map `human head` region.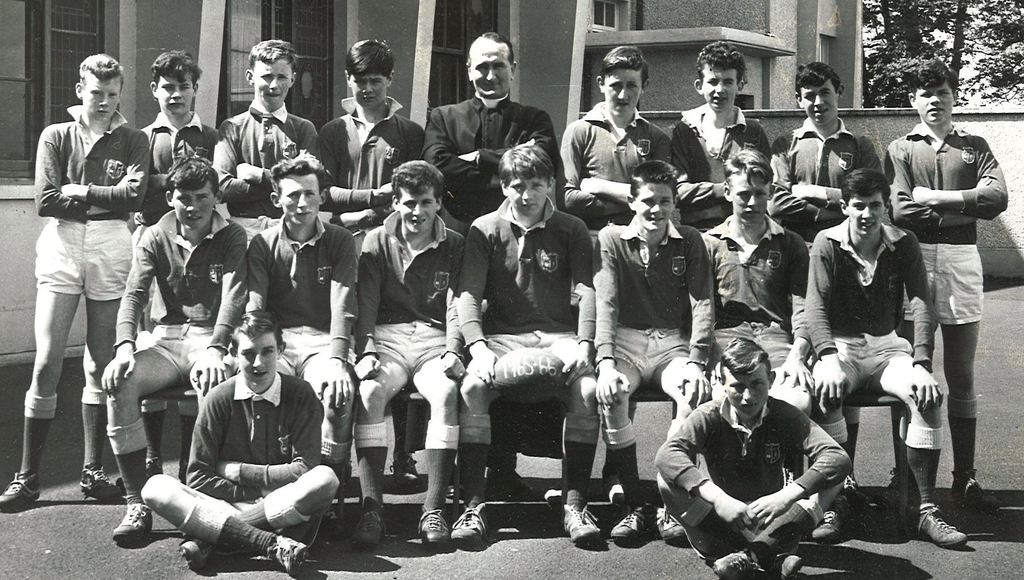
Mapped to detection(266, 157, 333, 231).
